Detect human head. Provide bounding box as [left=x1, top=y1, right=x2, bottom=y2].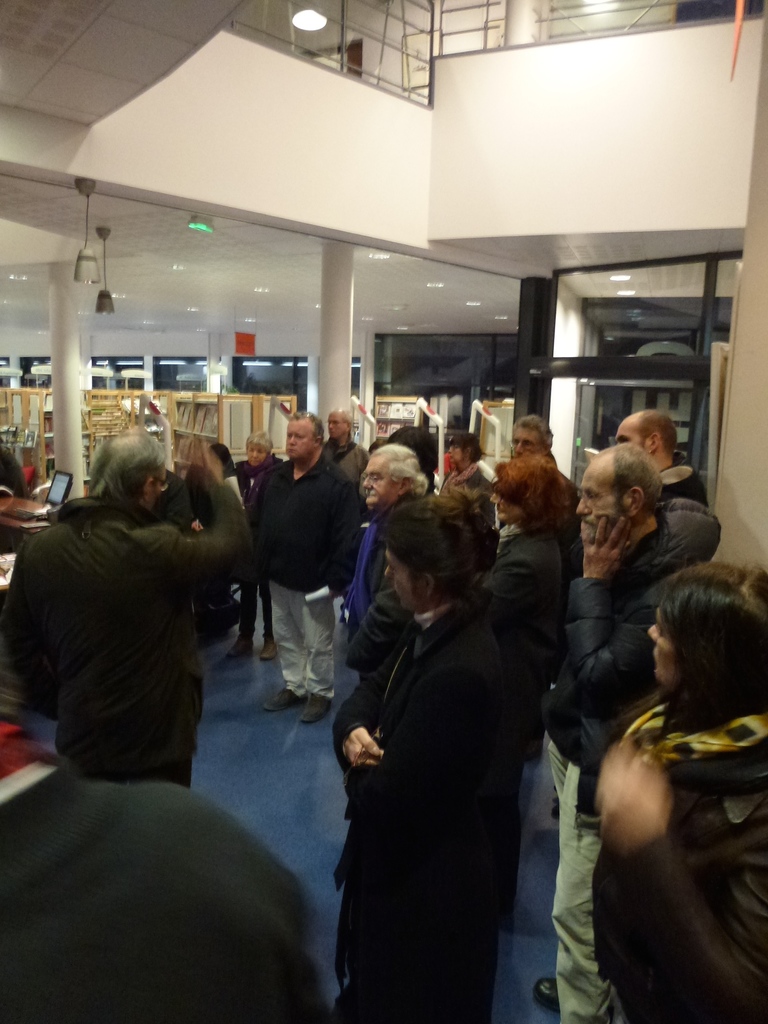
[left=244, top=430, right=274, bottom=470].
